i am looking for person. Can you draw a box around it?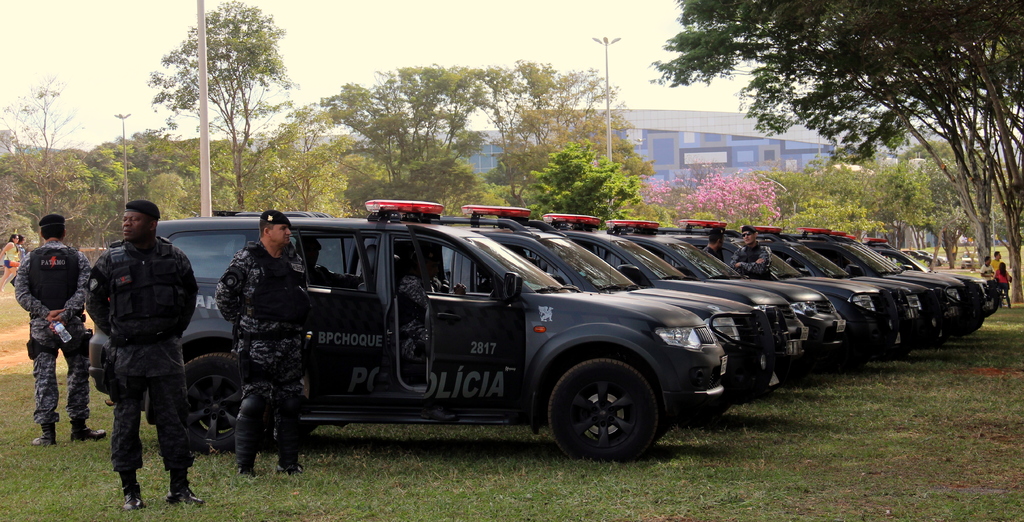
Sure, the bounding box is pyautogui.locateOnScreen(397, 250, 469, 365).
